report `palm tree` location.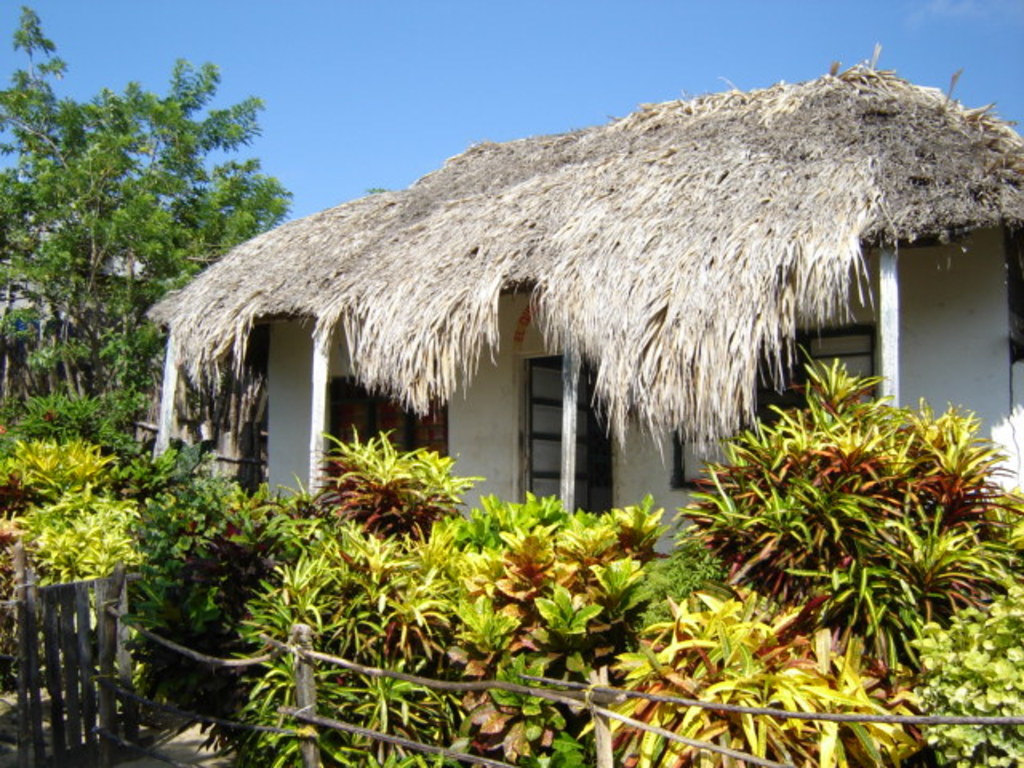
Report: 613/544/827/754.
